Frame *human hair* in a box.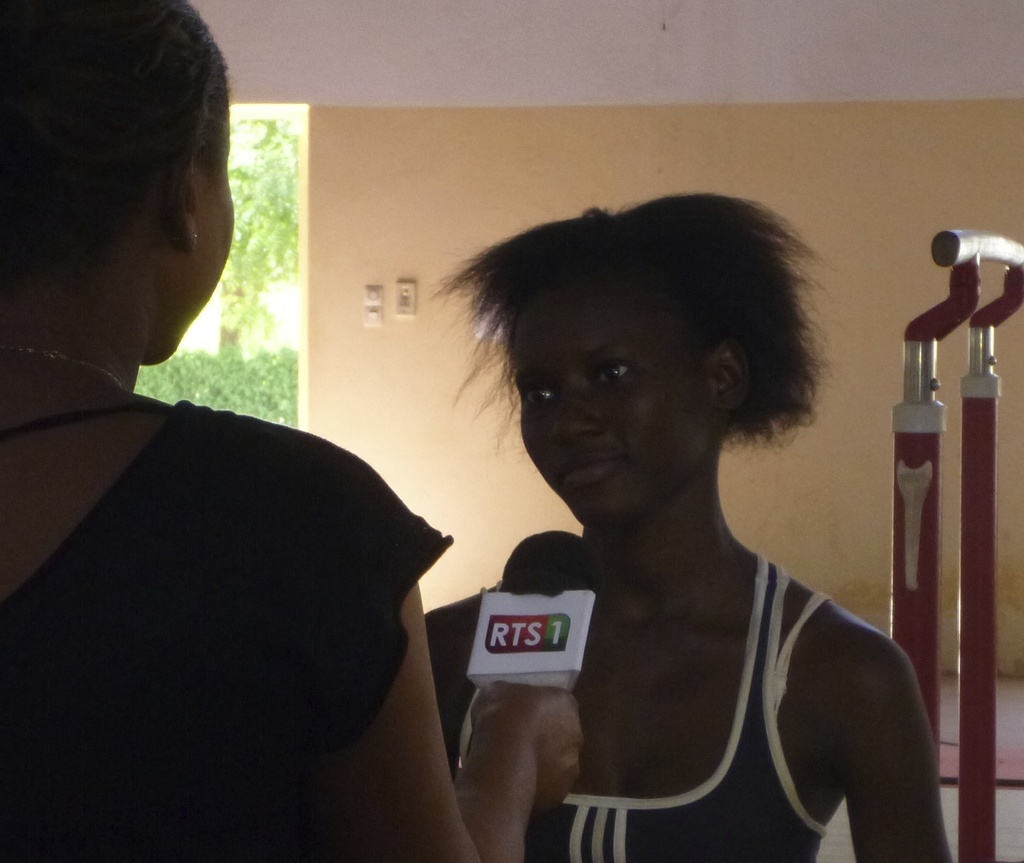
region(469, 196, 828, 489).
